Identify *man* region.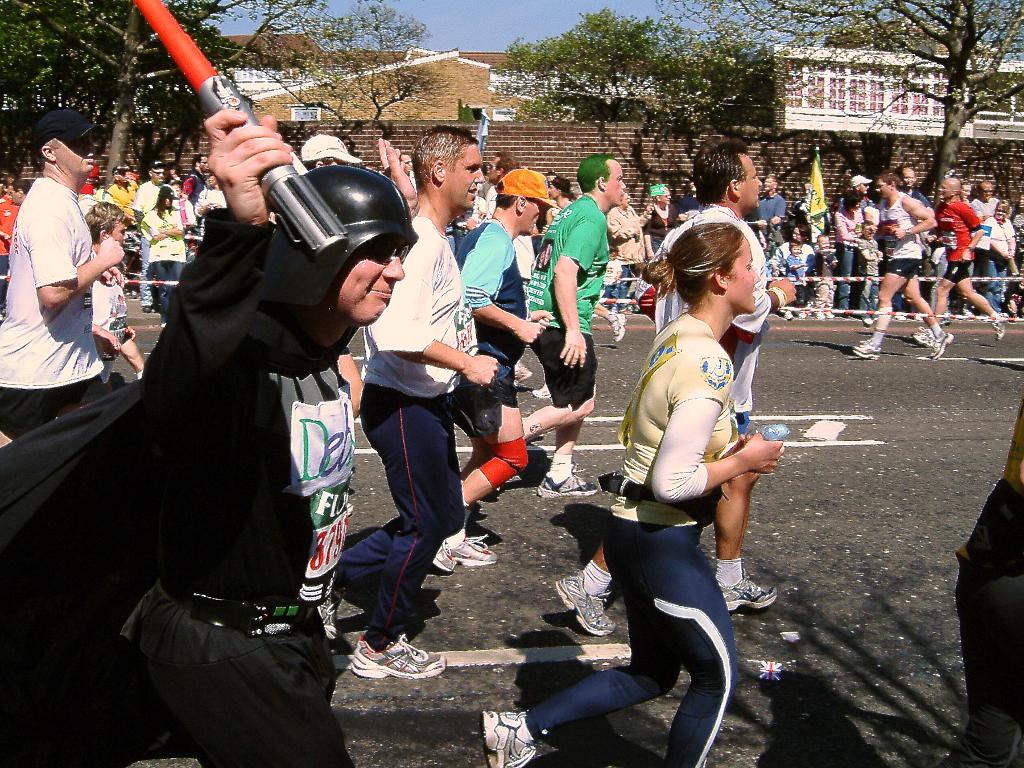
Region: (x1=6, y1=178, x2=33, y2=207).
